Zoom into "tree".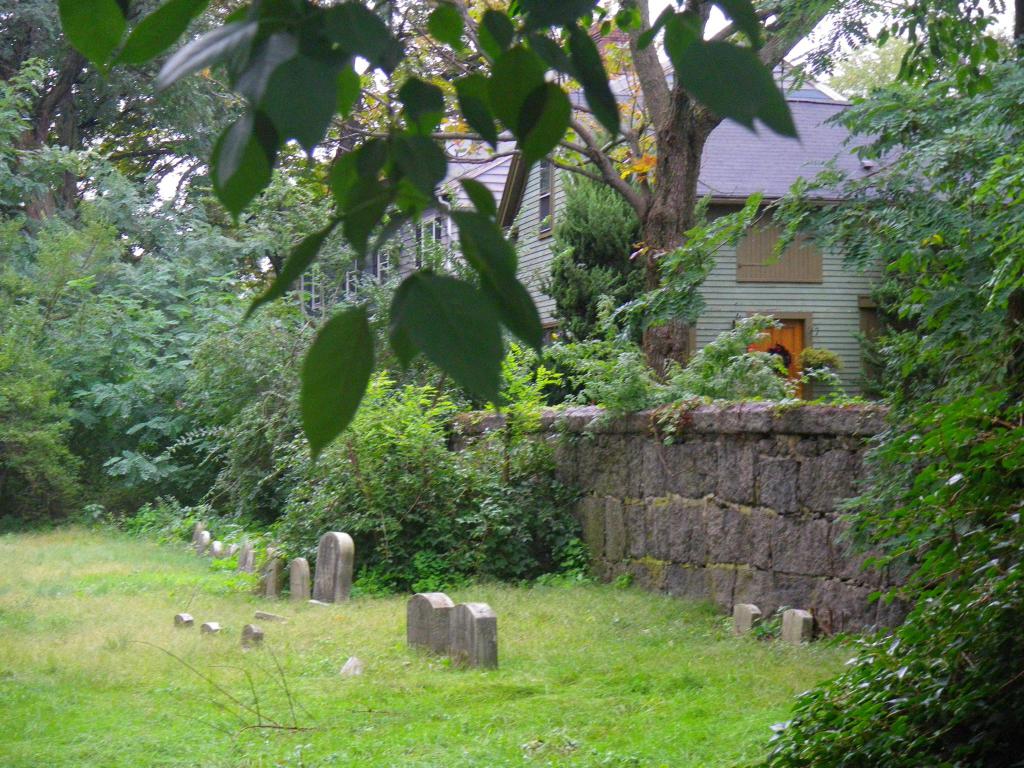
Zoom target: 0,0,356,248.
